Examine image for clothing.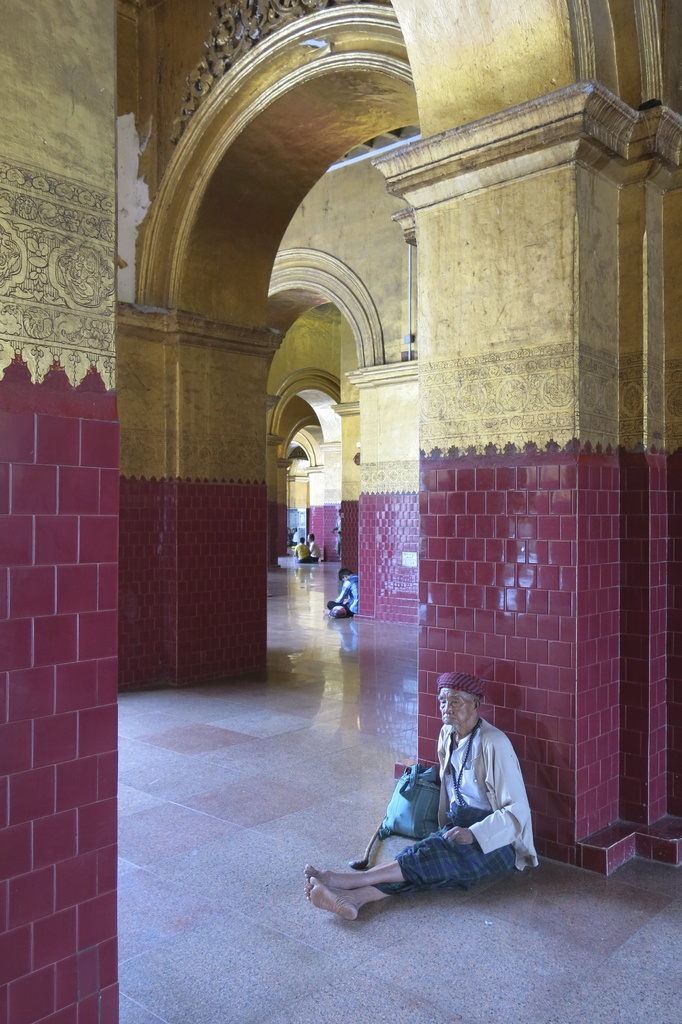
Examination result: detection(393, 809, 519, 896).
